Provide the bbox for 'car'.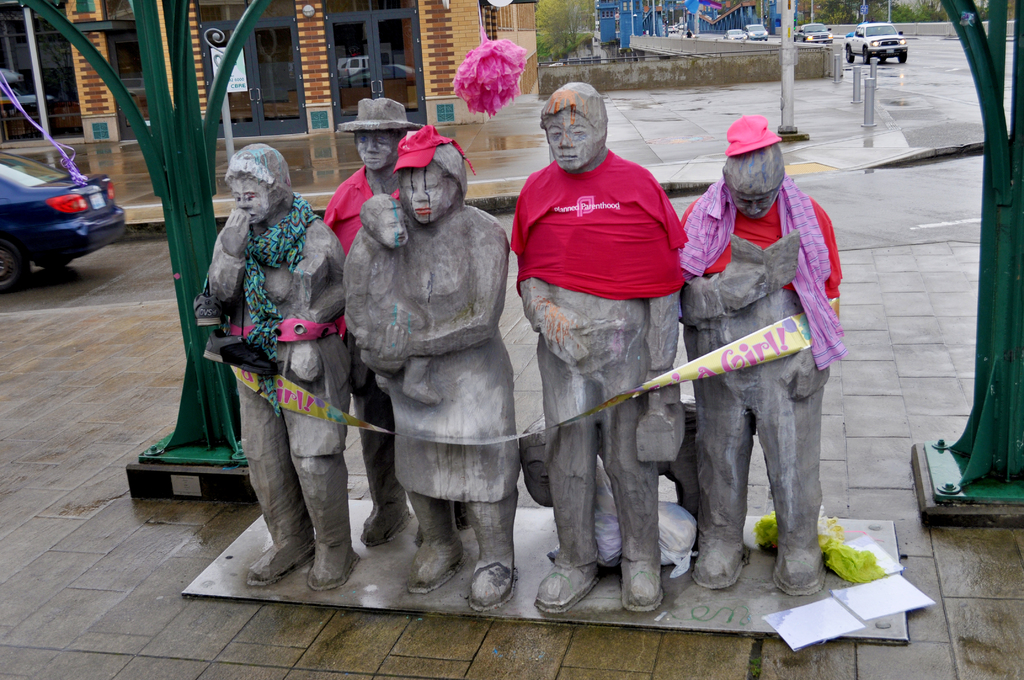
<bbox>723, 24, 748, 38</bbox>.
